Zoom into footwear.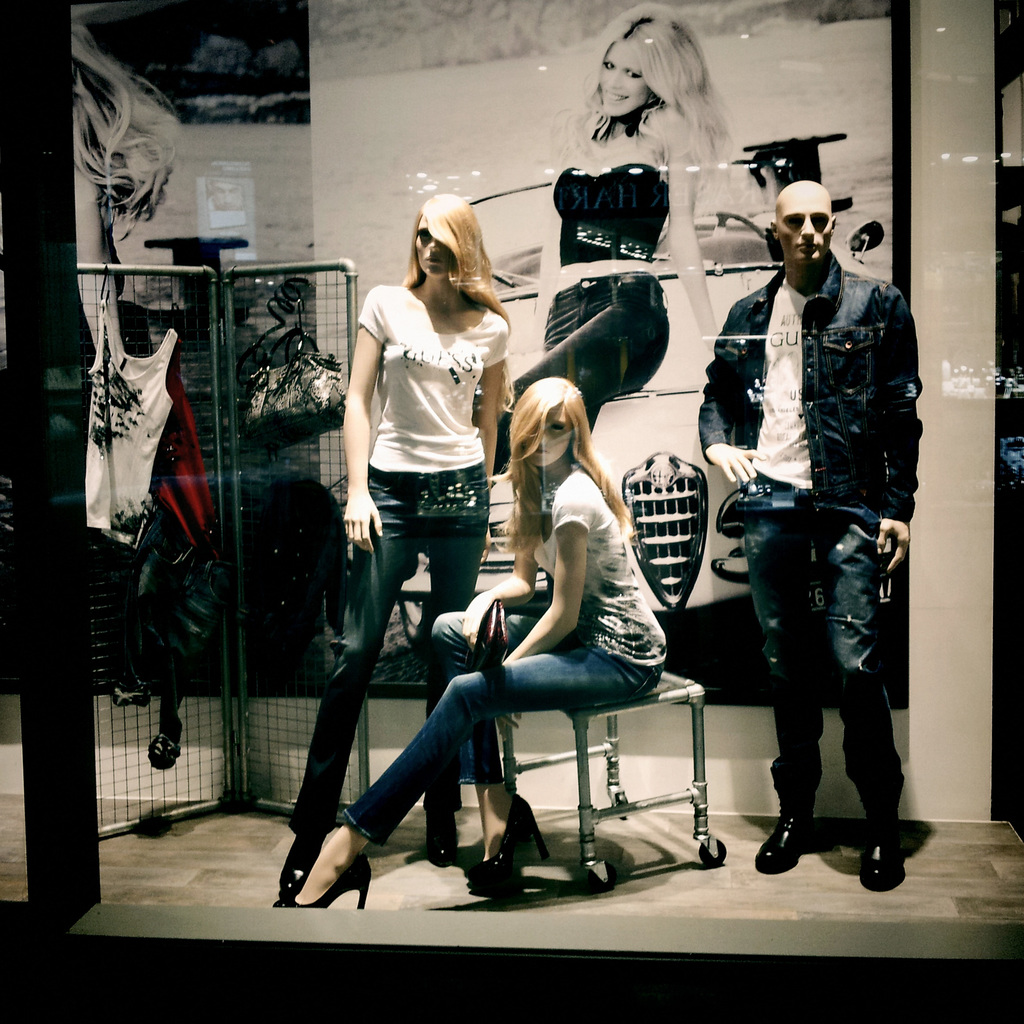
Zoom target: [279, 826, 381, 925].
